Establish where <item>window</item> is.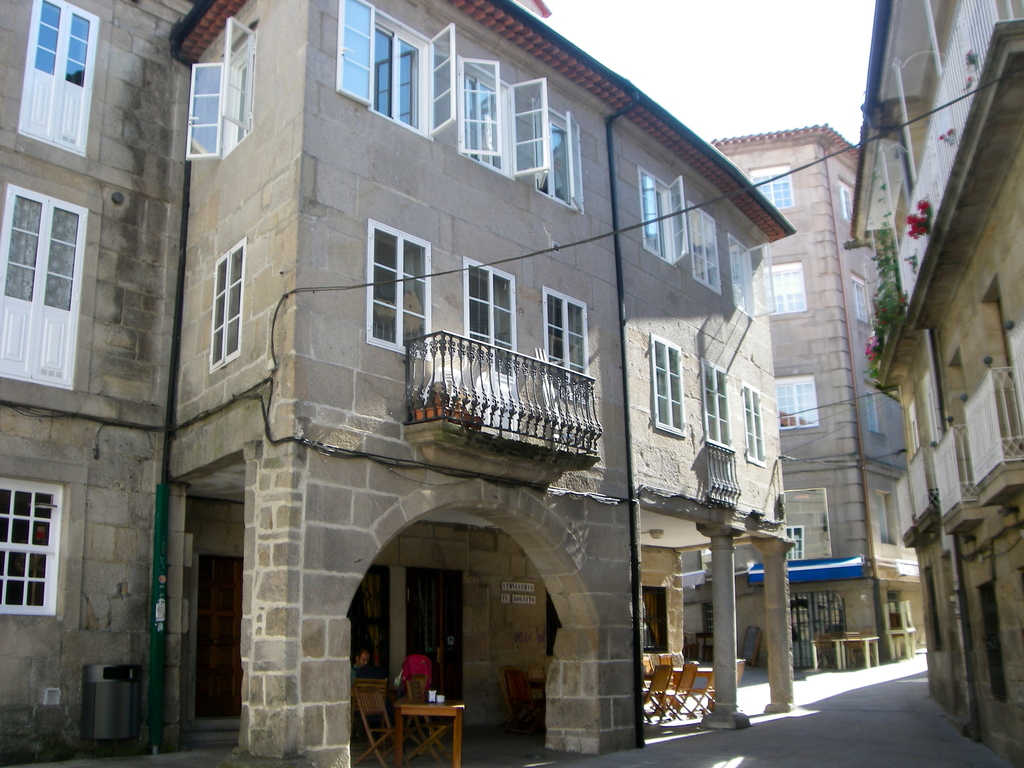
Established at locate(207, 233, 250, 373).
